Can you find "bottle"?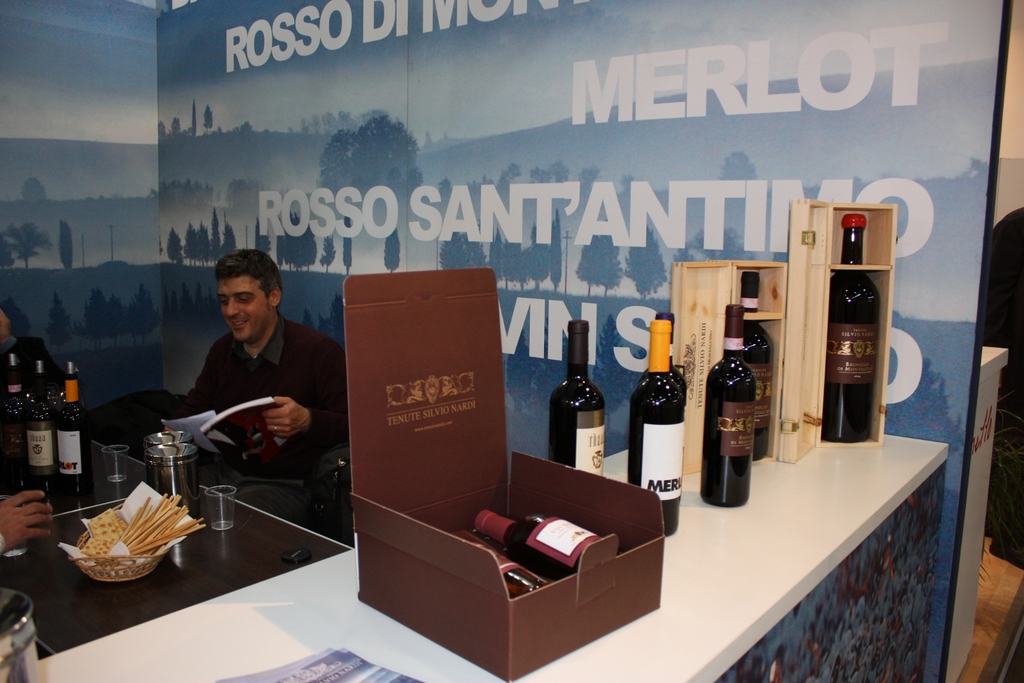
Yes, bounding box: l=706, t=303, r=756, b=505.
